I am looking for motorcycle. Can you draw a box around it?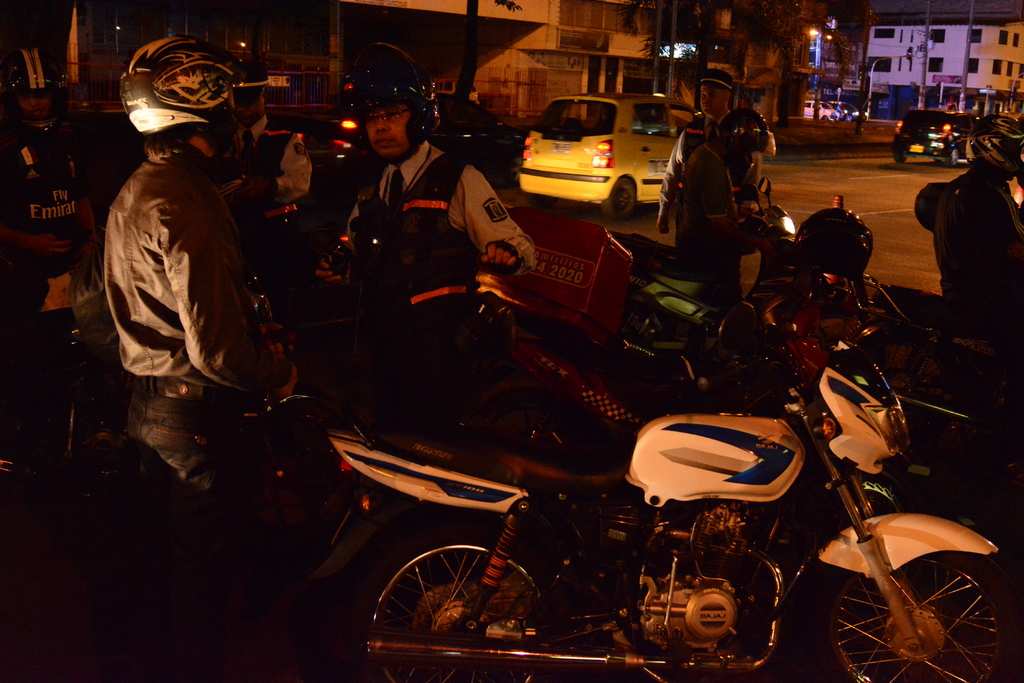
Sure, the bounding box is l=289, t=259, r=1007, b=680.
